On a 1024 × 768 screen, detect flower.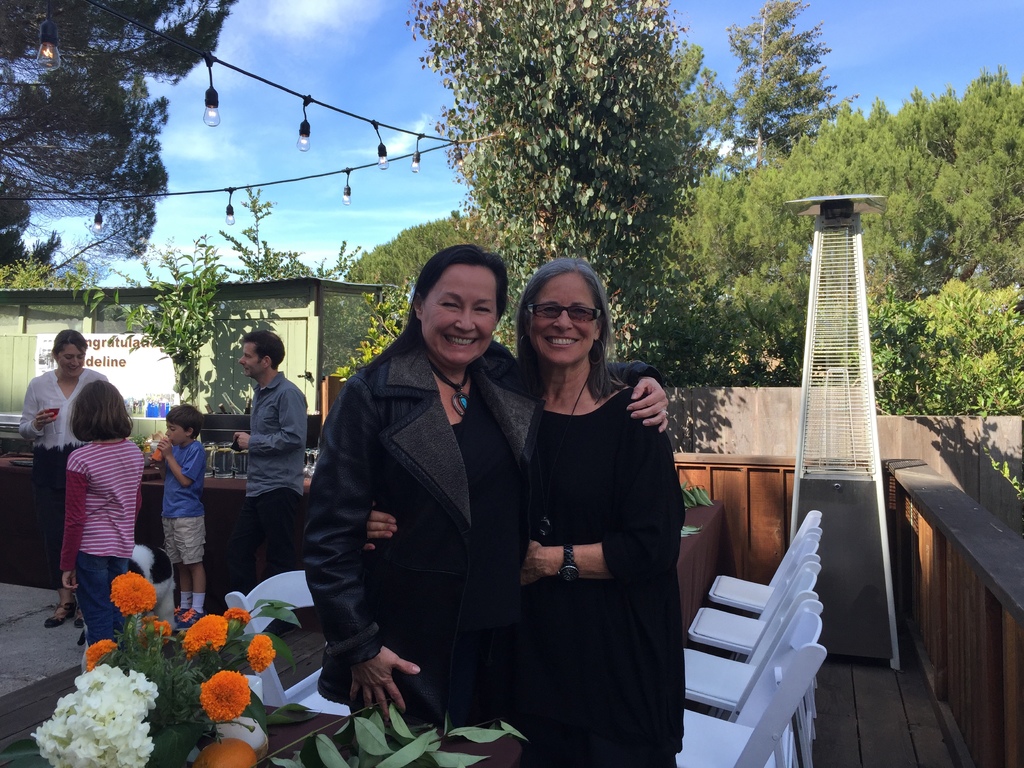
crop(104, 577, 156, 617).
